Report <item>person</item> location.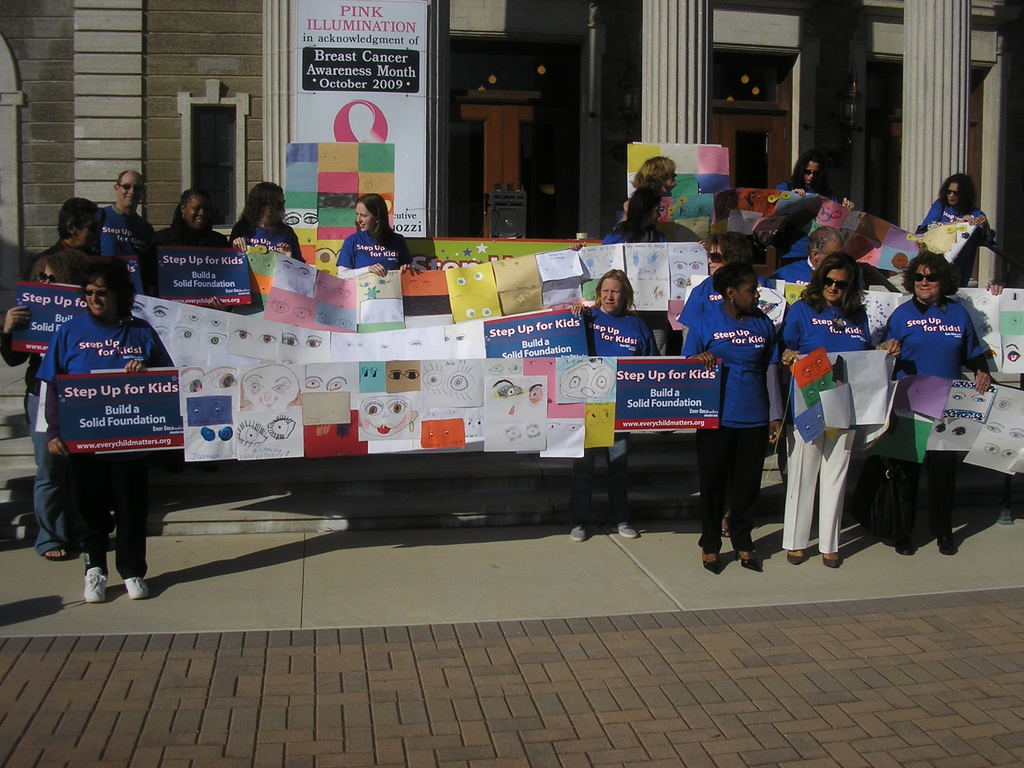
Report: (left=916, top=176, right=1000, bottom=287).
